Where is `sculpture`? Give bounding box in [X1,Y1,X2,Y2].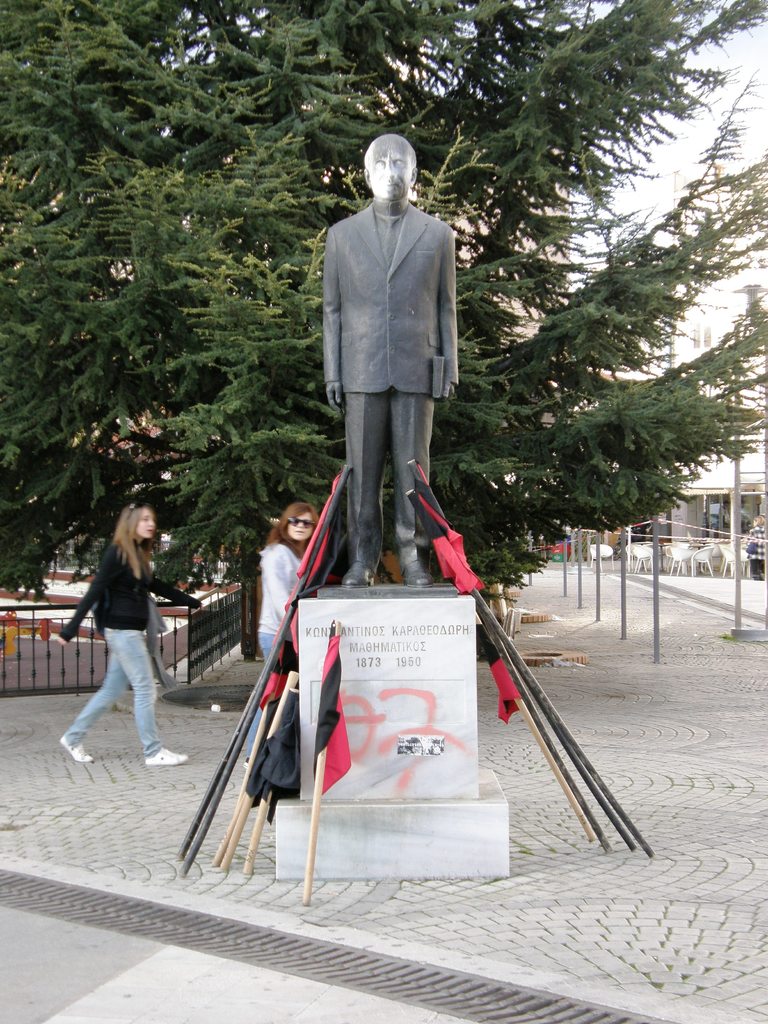
[303,116,477,598].
